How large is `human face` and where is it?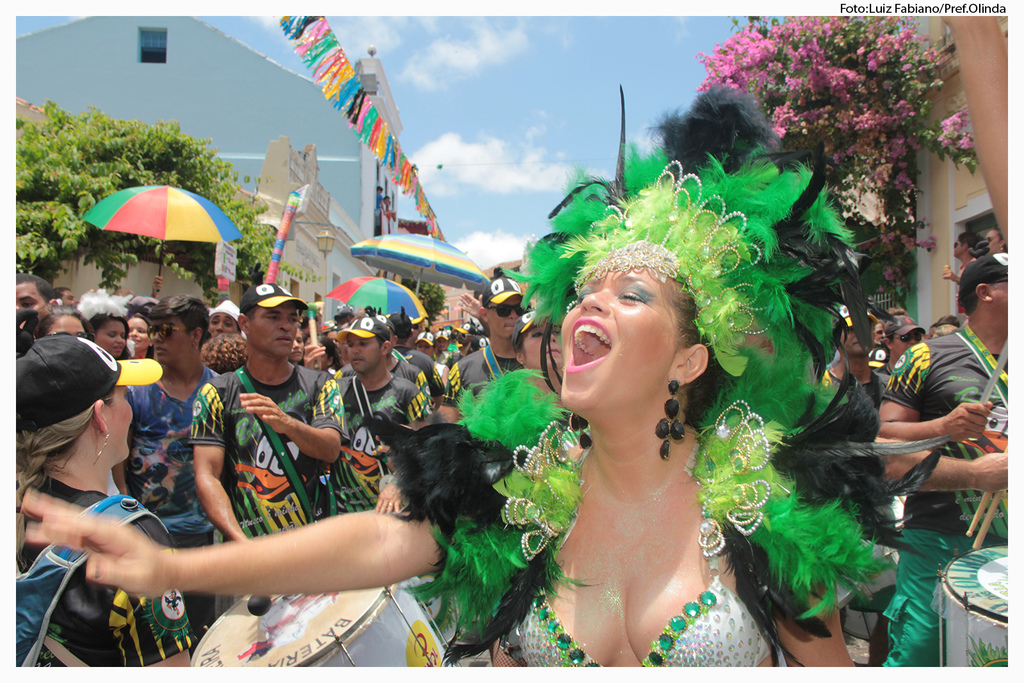
Bounding box: region(522, 319, 561, 371).
